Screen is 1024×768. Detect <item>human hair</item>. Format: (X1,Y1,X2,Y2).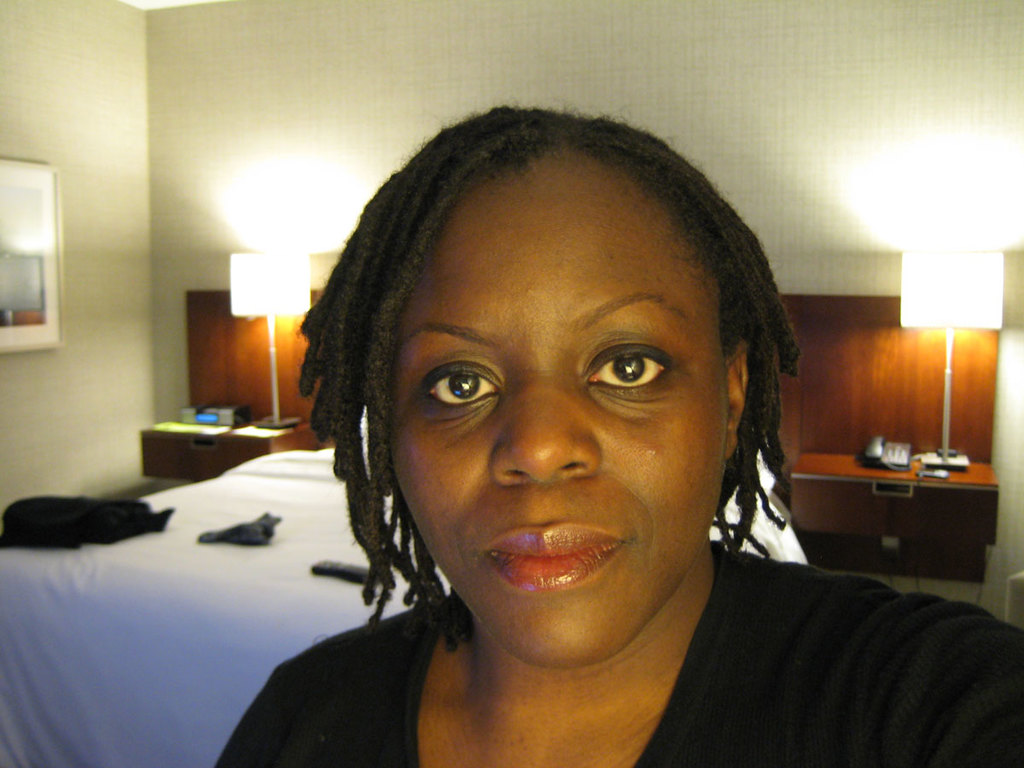
(290,103,804,658).
